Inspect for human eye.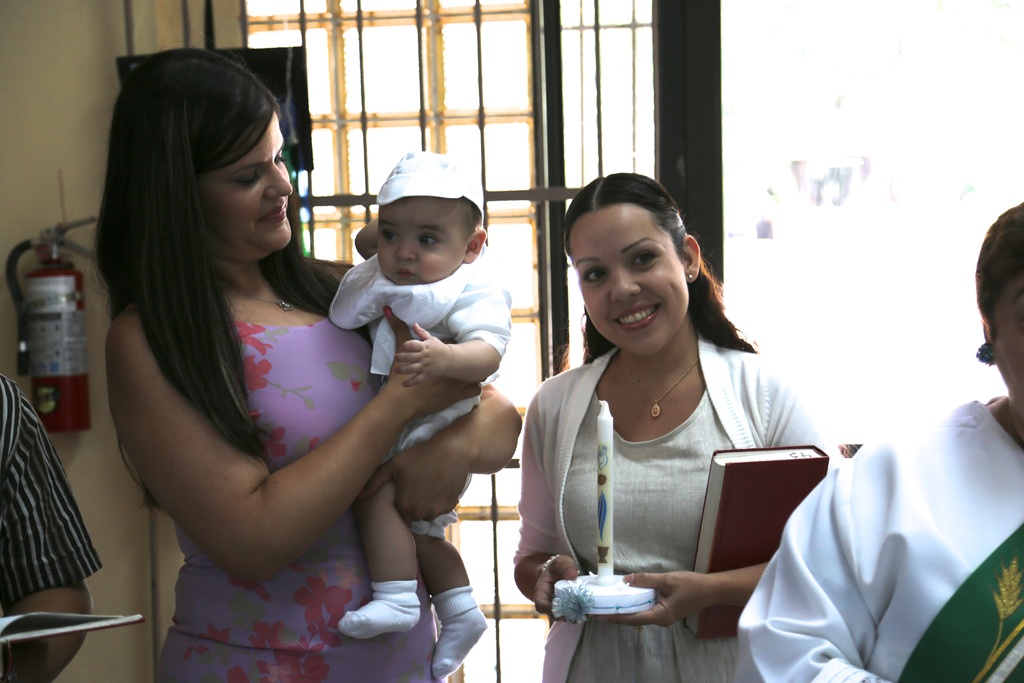
Inspection: (630, 249, 659, 269).
